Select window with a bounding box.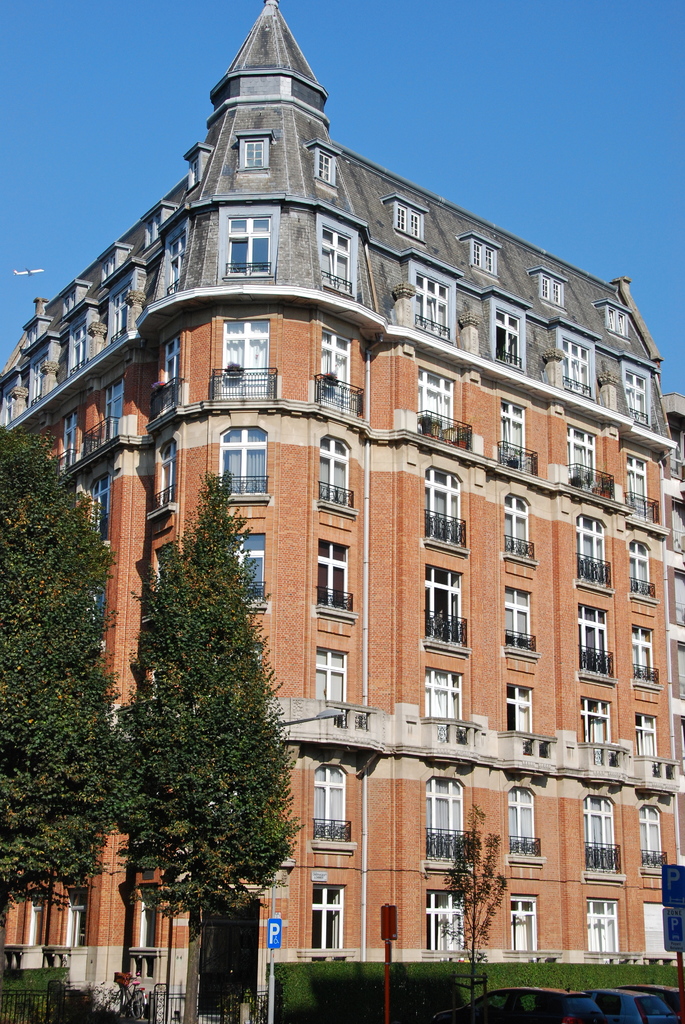
(640,804,663,872).
